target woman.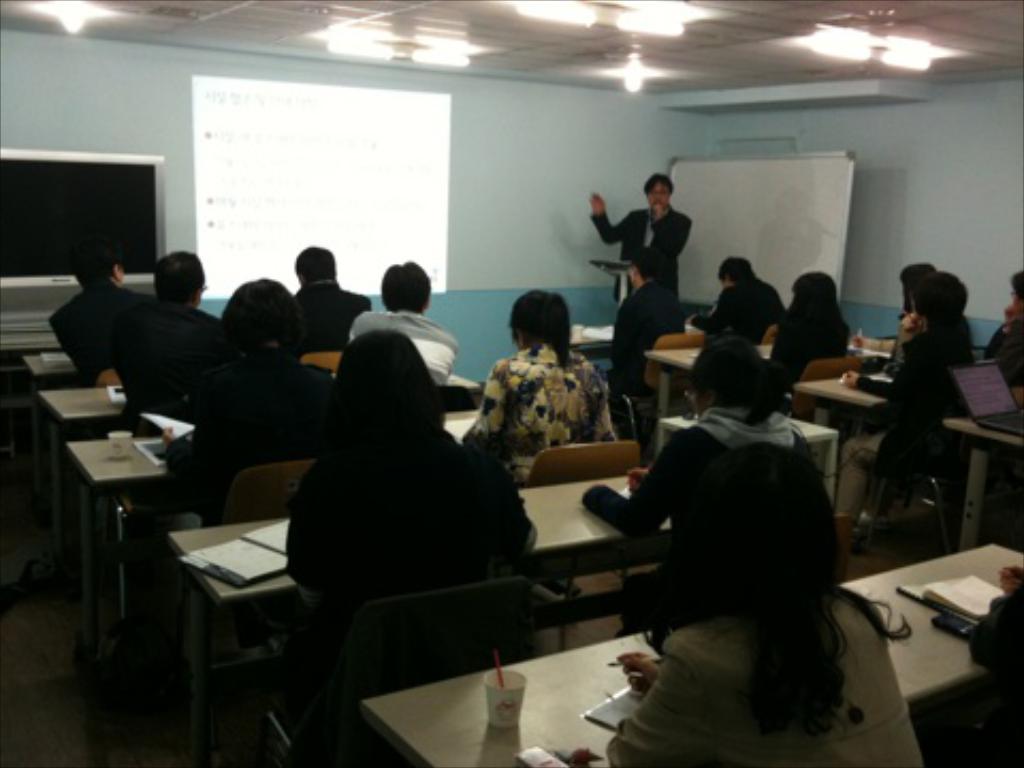
Target region: 838/271/969/463.
